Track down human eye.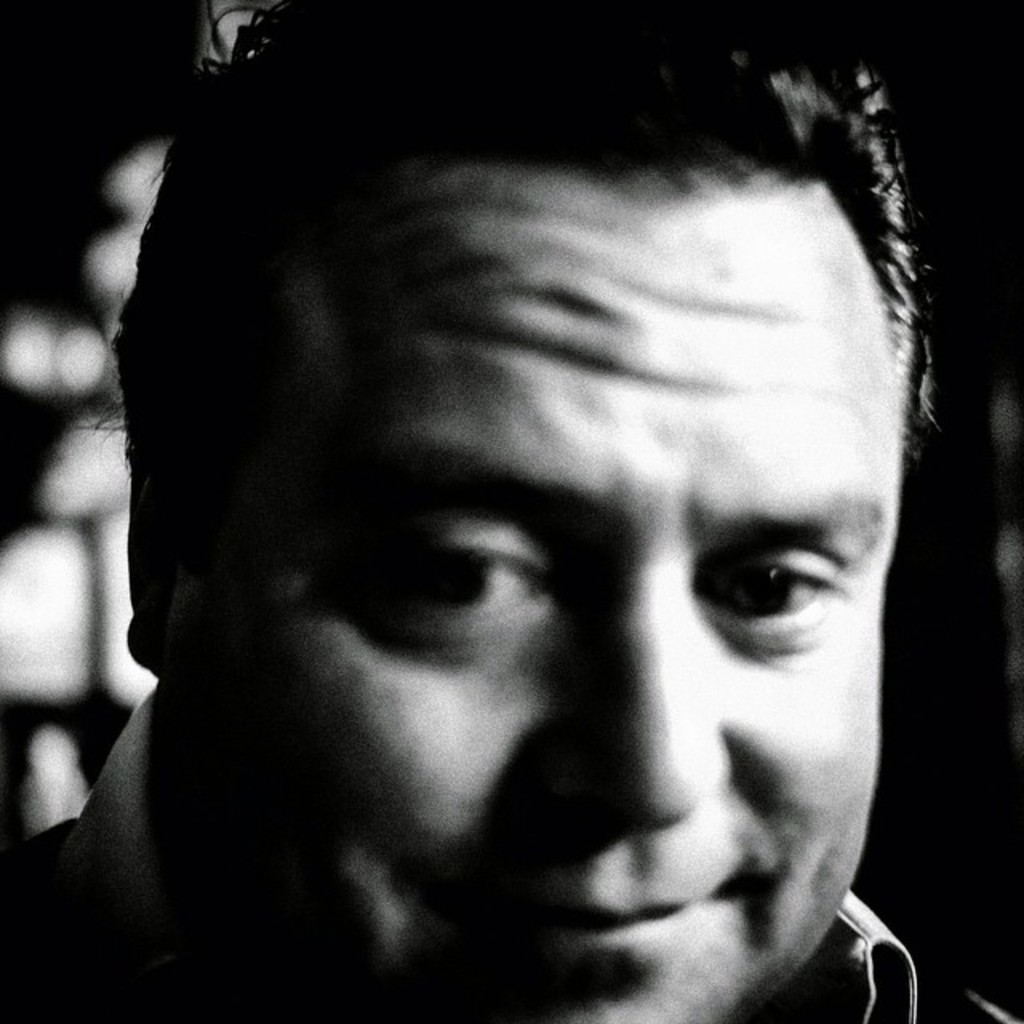
Tracked to Rect(330, 528, 558, 650).
